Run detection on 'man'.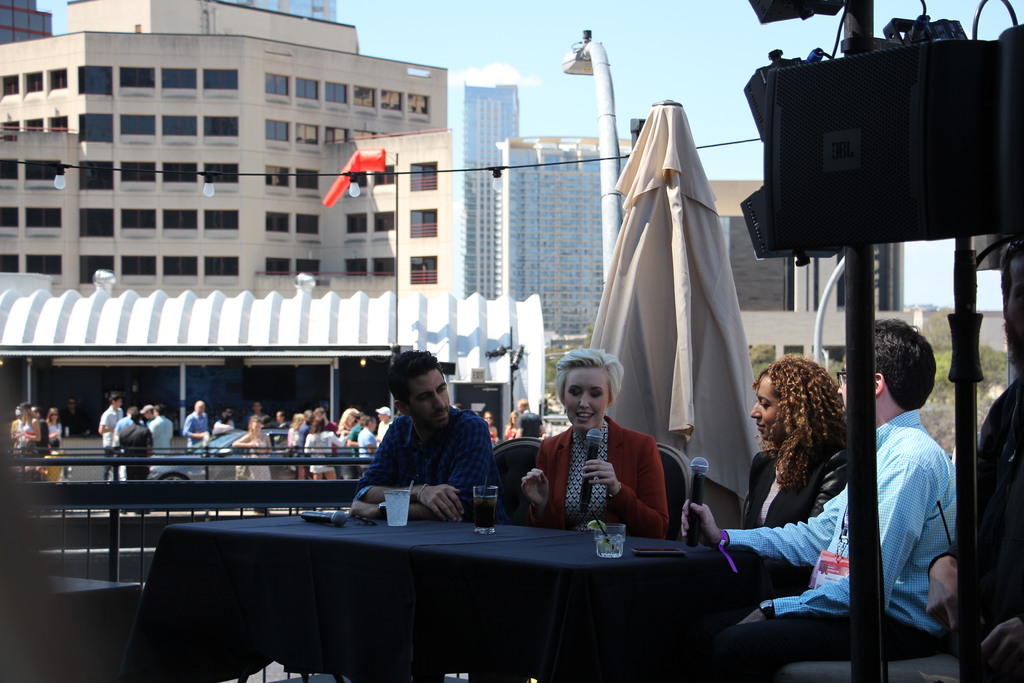
Result: x1=59, y1=402, x2=89, y2=436.
